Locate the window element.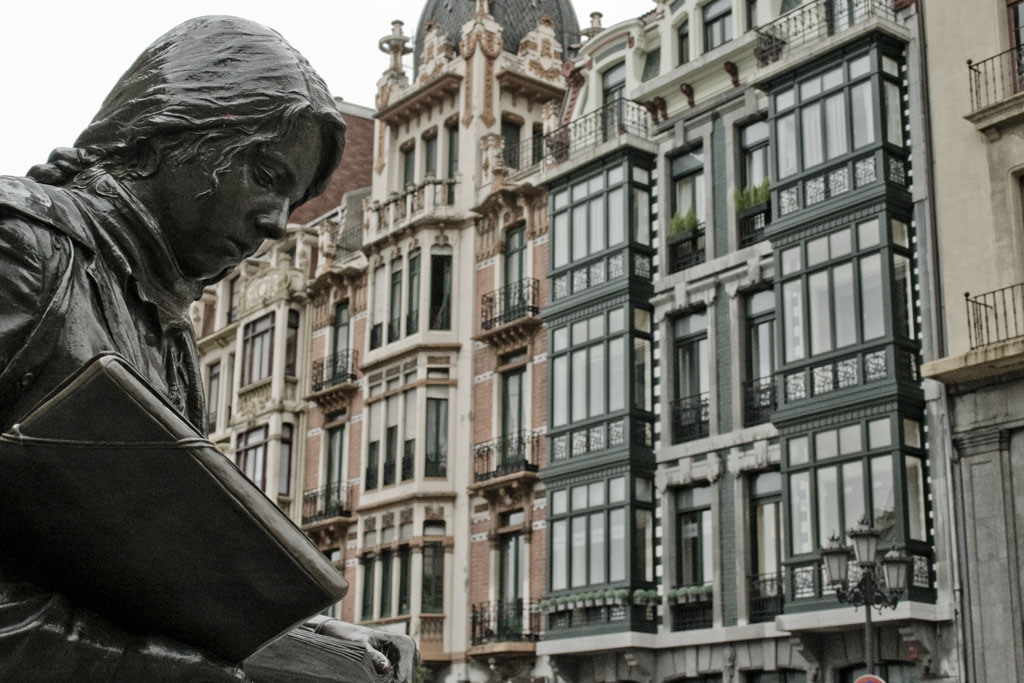
Element bbox: crop(880, 43, 911, 188).
